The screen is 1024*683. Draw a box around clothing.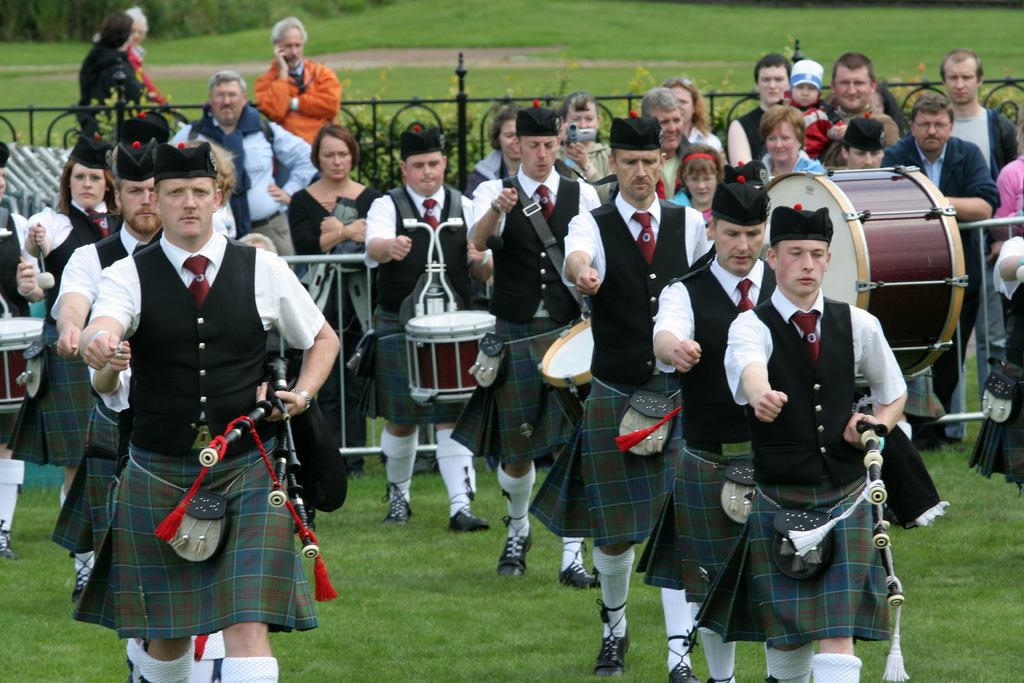
select_region(71, 235, 322, 633).
